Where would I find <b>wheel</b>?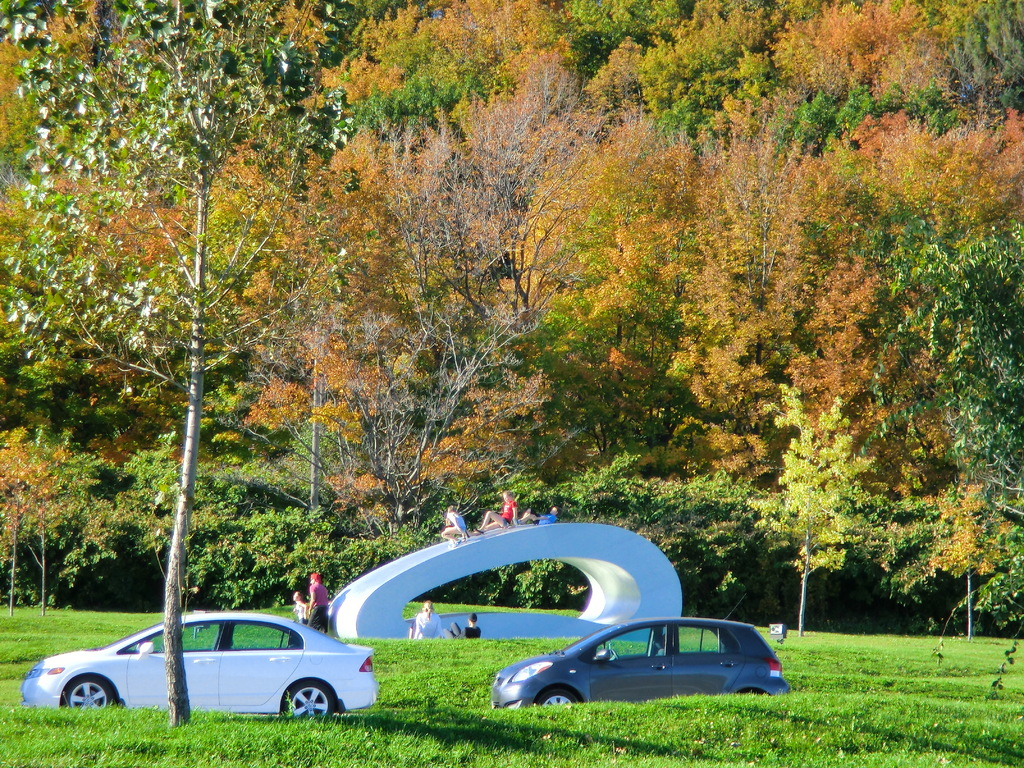
At 282:684:330:713.
